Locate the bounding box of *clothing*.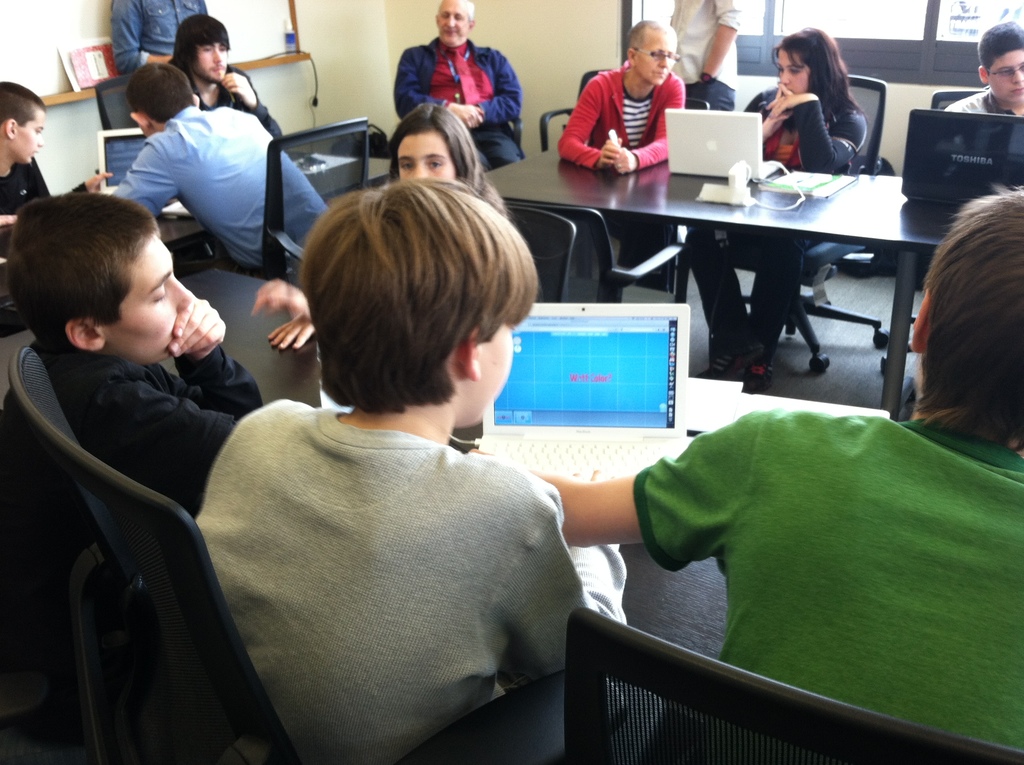
Bounding box: bbox=[31, 337, 268, 511].
